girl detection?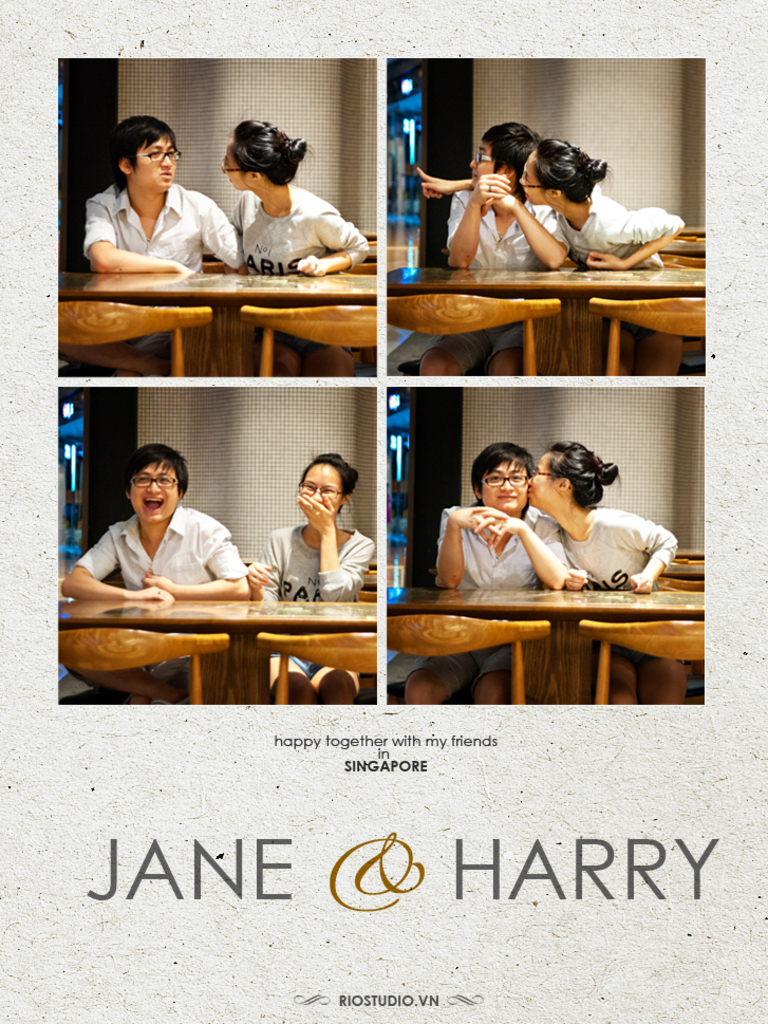
x1=223, y1=115, x2=389, y2=377
